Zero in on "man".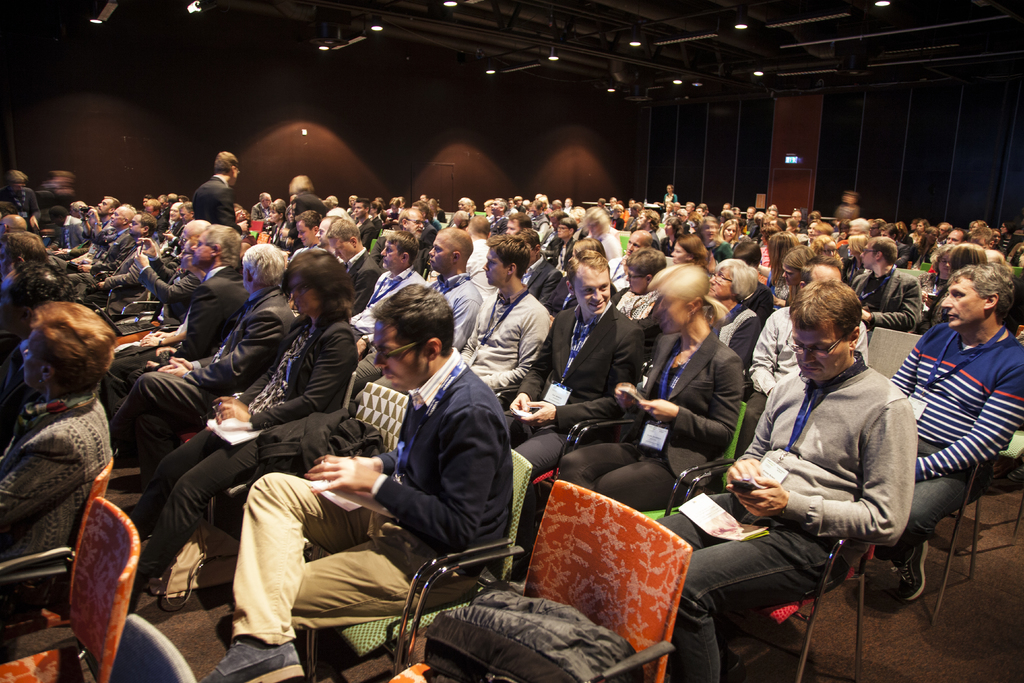
Zeroed in: pyautogui.locateOnScreen(940, 226, 970, 245).
